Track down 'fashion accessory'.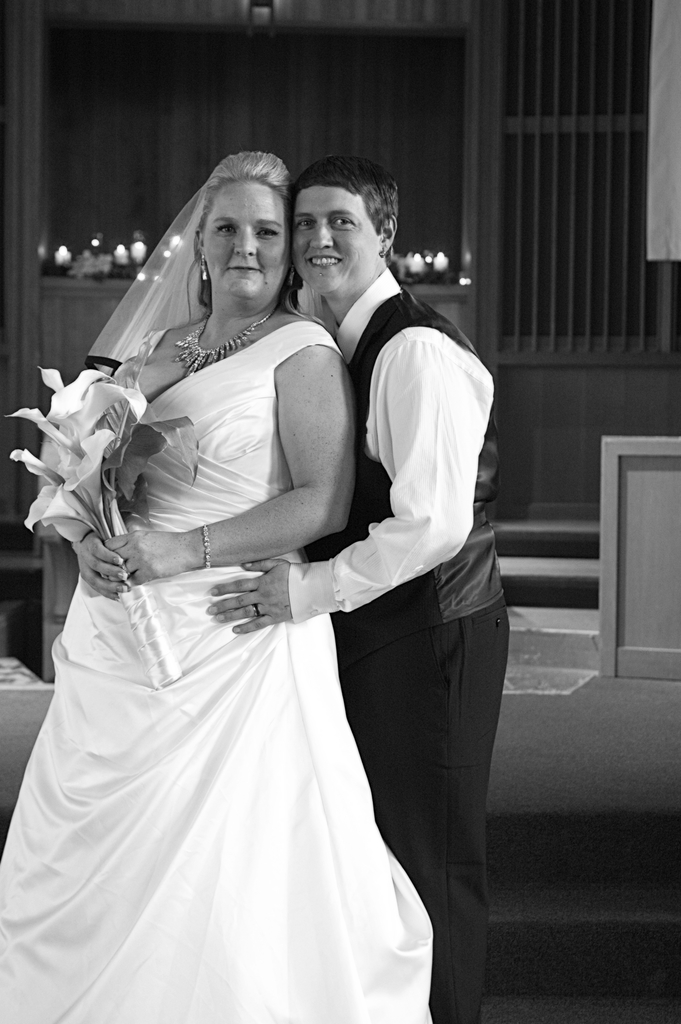
Tracked to box(200, 522, 210, 571).
